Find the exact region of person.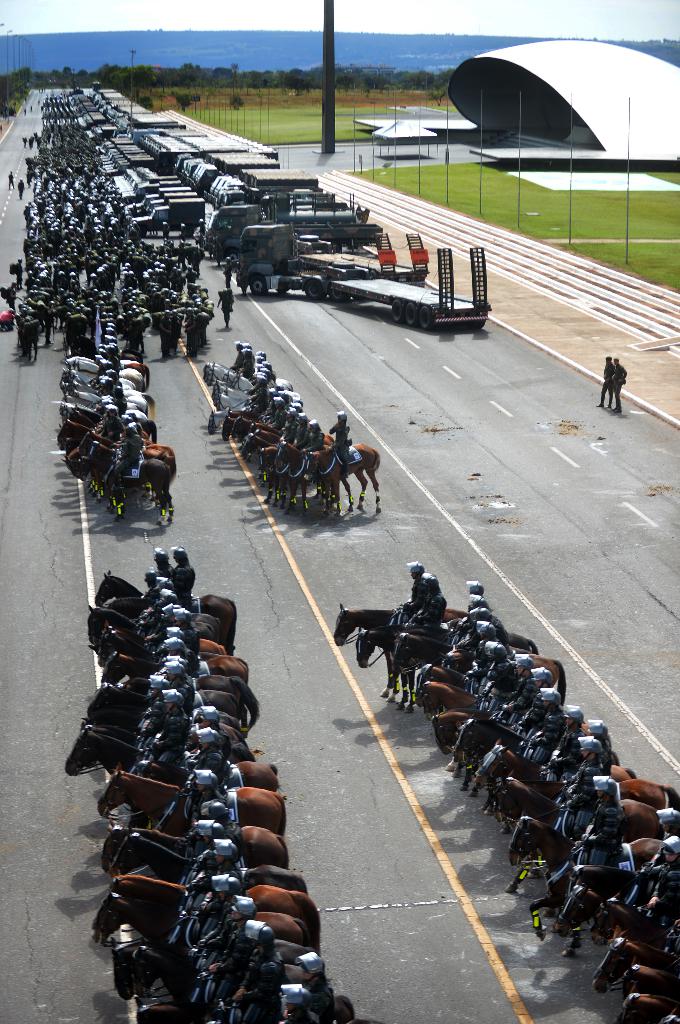
Exact region: bbox=(215, 287, 236, 328).
